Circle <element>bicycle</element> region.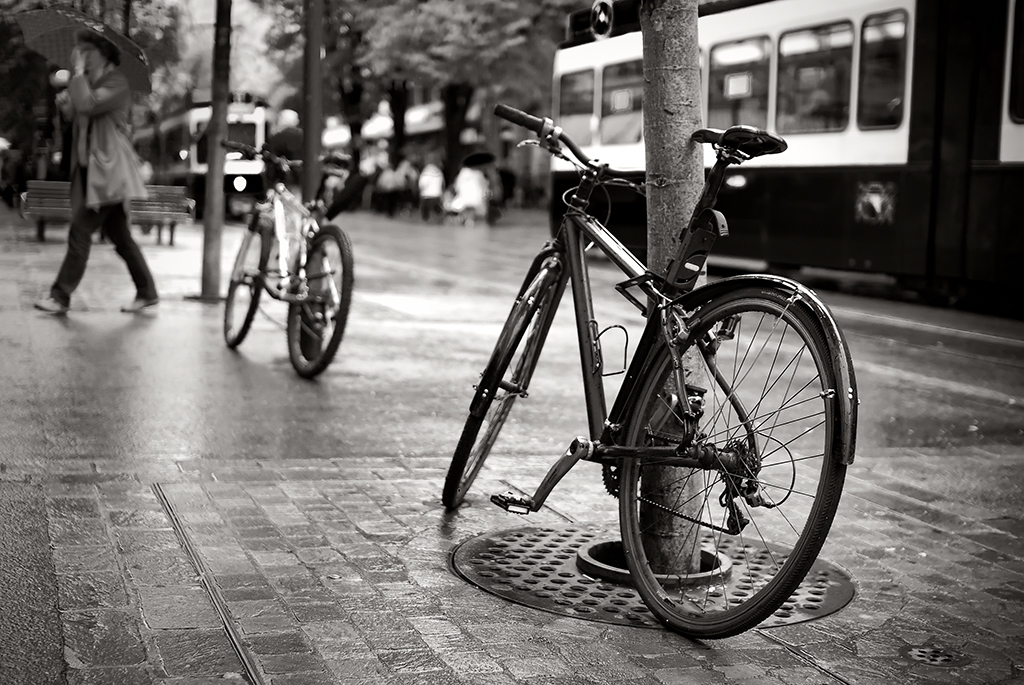
Region: 220/136/360/394.
